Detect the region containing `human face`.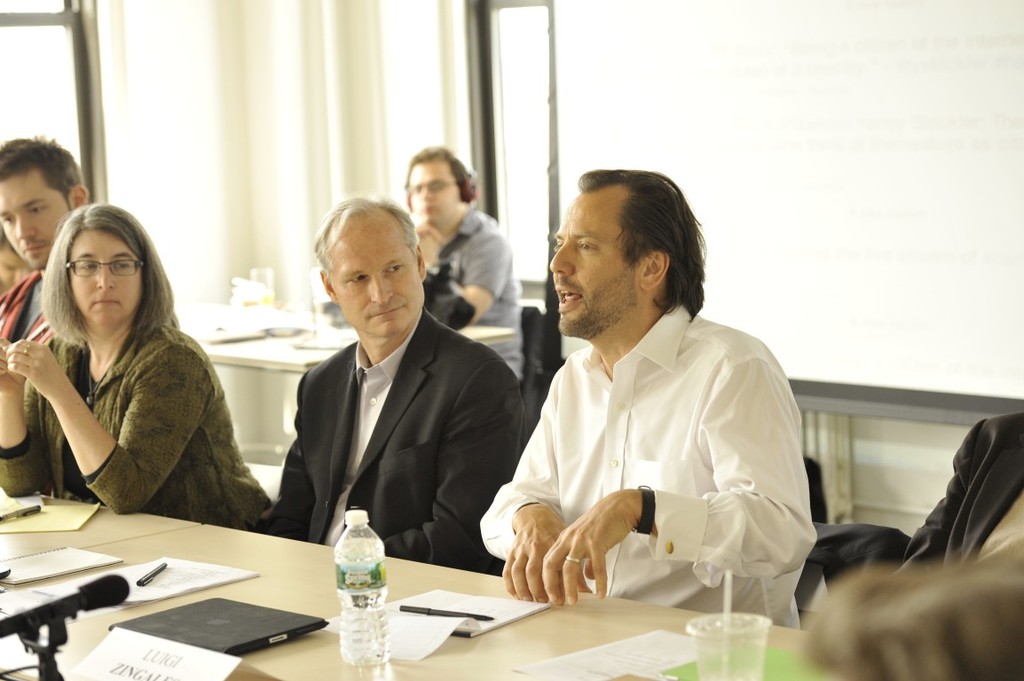
x1=0 y1=171 x2=70 y2=271.
